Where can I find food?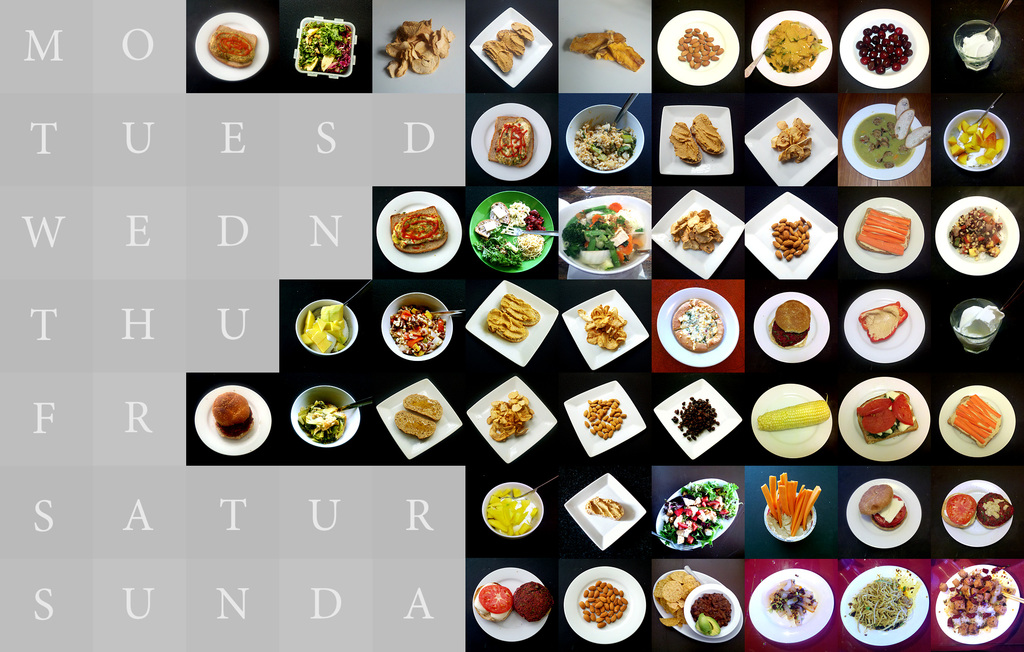
You can find it at x1=860, y1=486, x2=911, y2=534.
